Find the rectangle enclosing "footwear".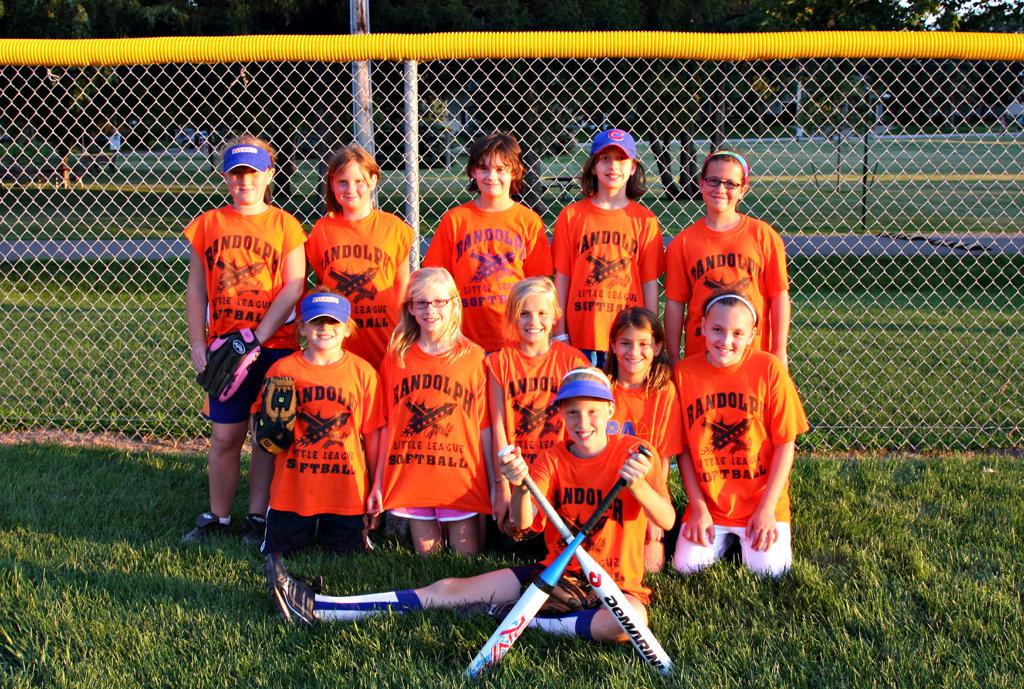
[262,549,323,634].
